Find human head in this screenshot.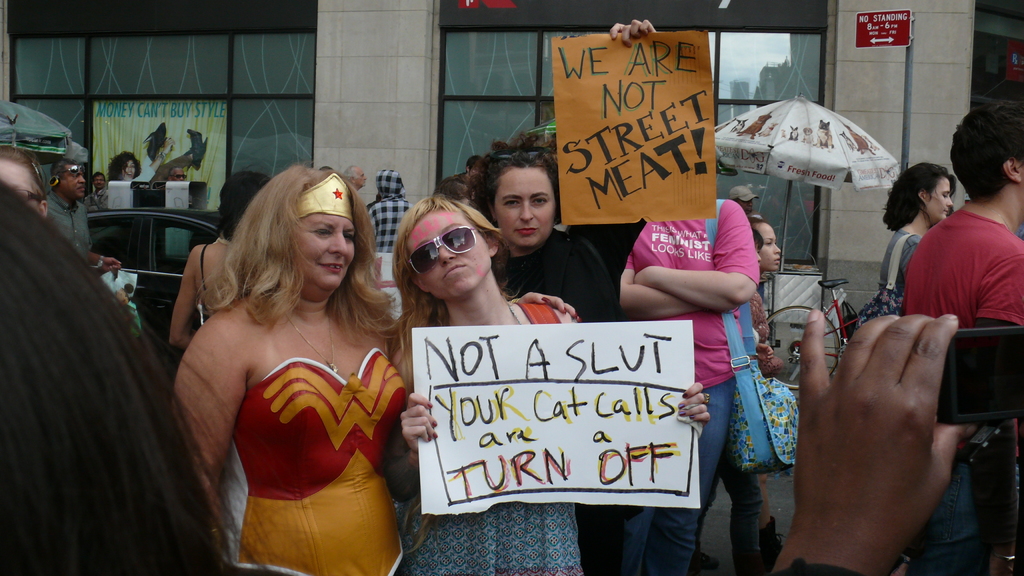
The bounding box for human head is pyautogui.locateOnScreen(0, 184, 183, 575).
